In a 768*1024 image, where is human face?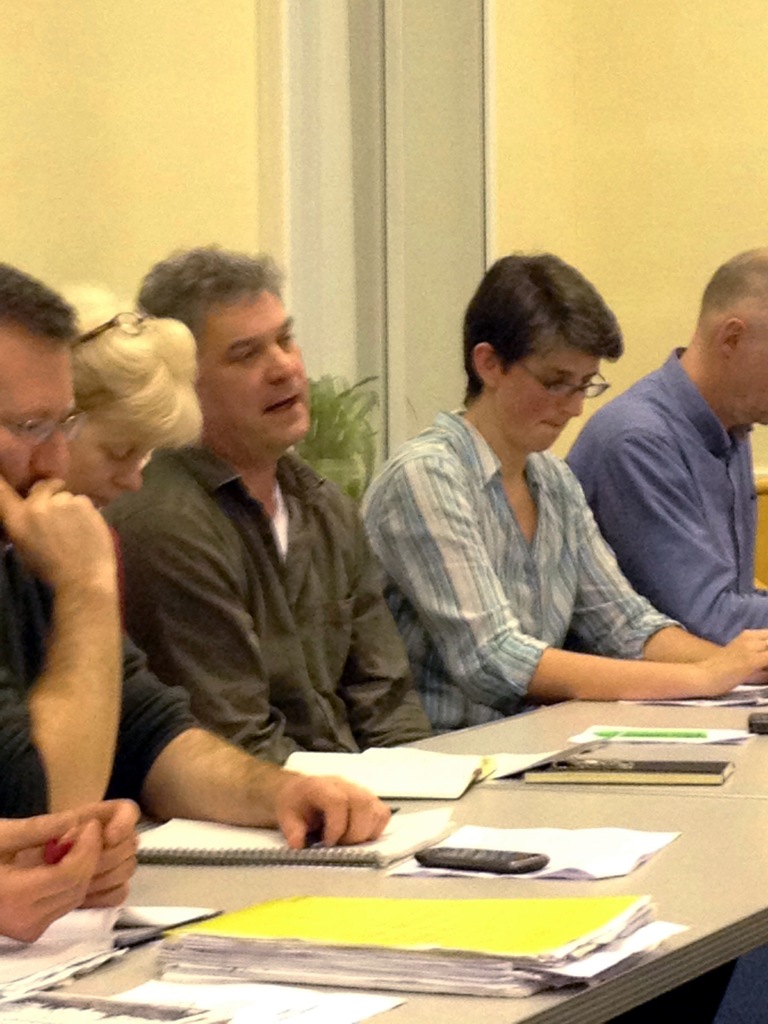
59,420,153,508.
